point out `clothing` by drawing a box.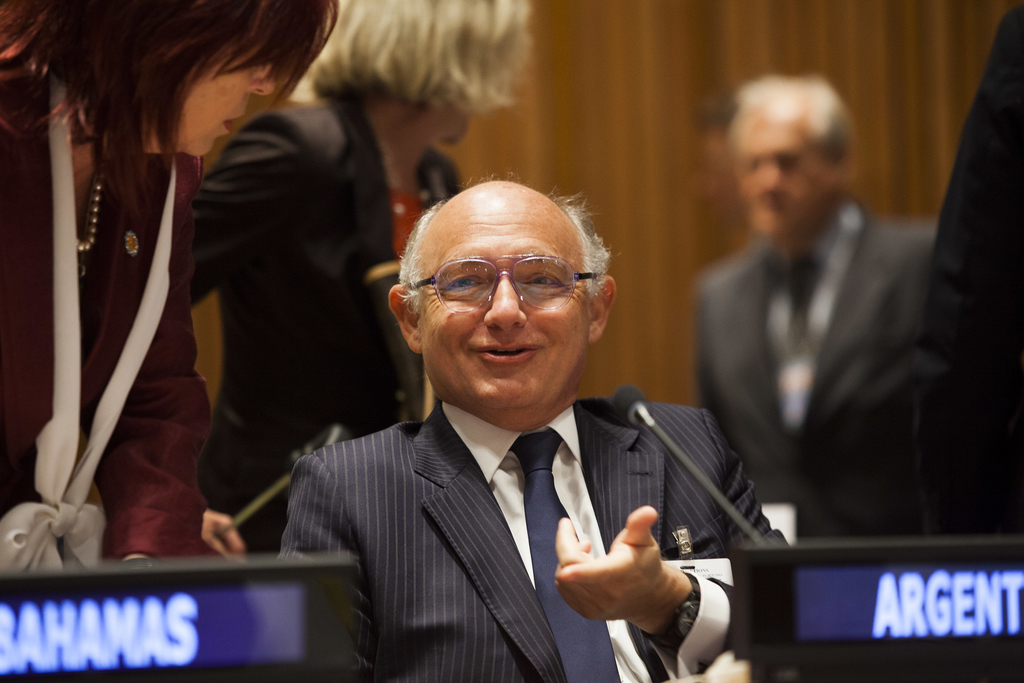
[932,8,1023,534].
